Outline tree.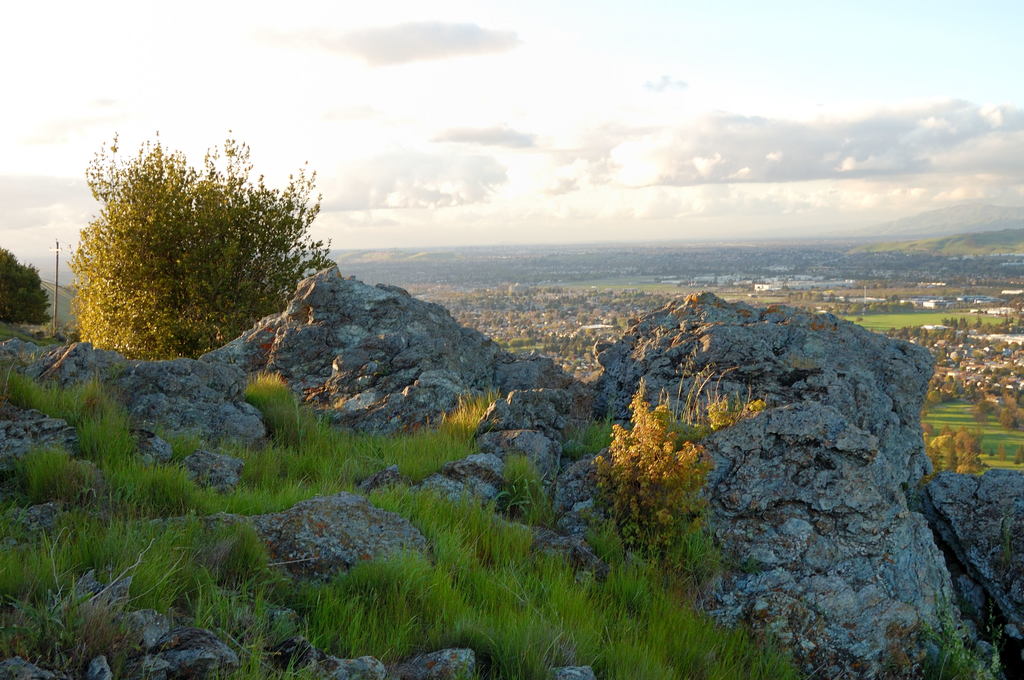
Outline: x1=952 y1=380 x2=963 y2=398.
